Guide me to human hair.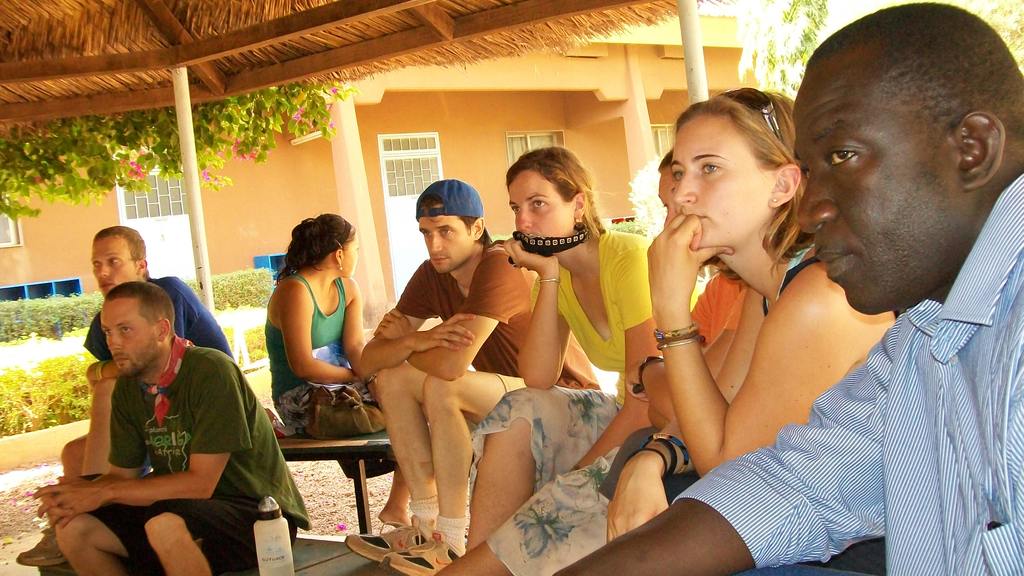
Guidance: [504, 143, 607, 253].
